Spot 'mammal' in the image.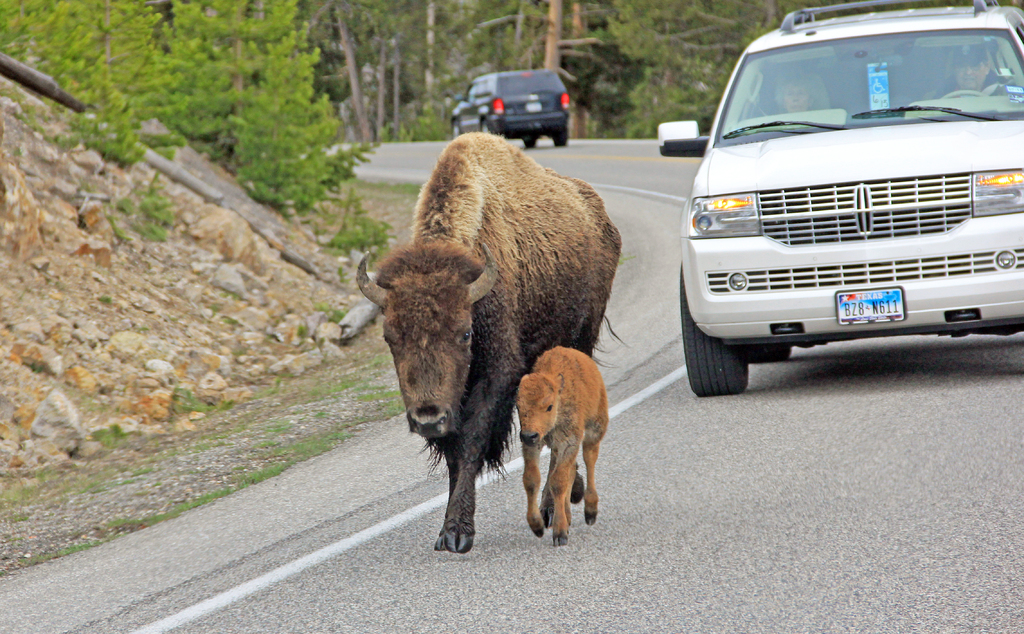
'mammal' found at region(945, 44, 1009, 92).
